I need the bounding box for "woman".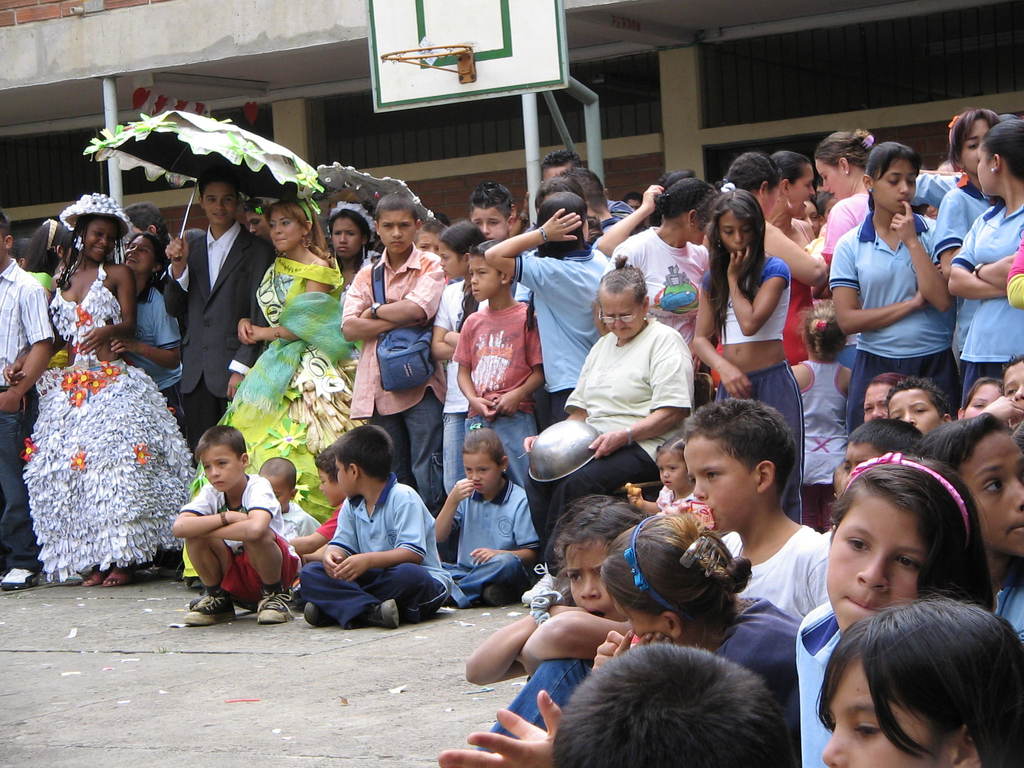
Here it is: bbox(771, 151, 826, 358).
